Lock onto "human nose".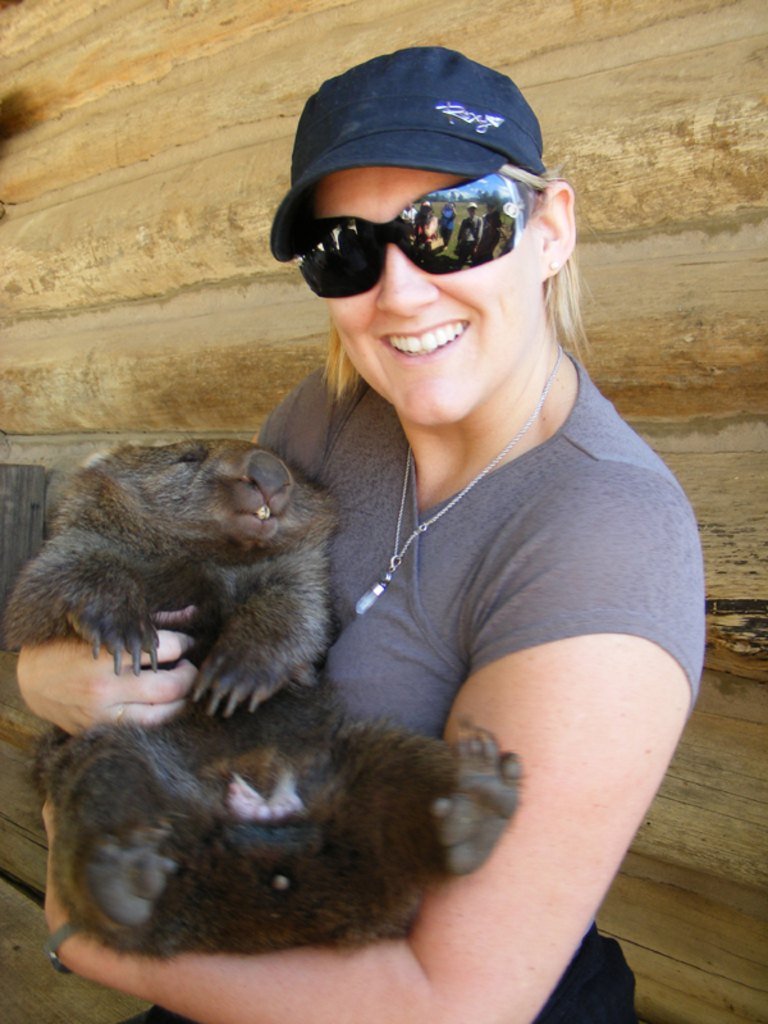
Locked: 371 243 443 320.
